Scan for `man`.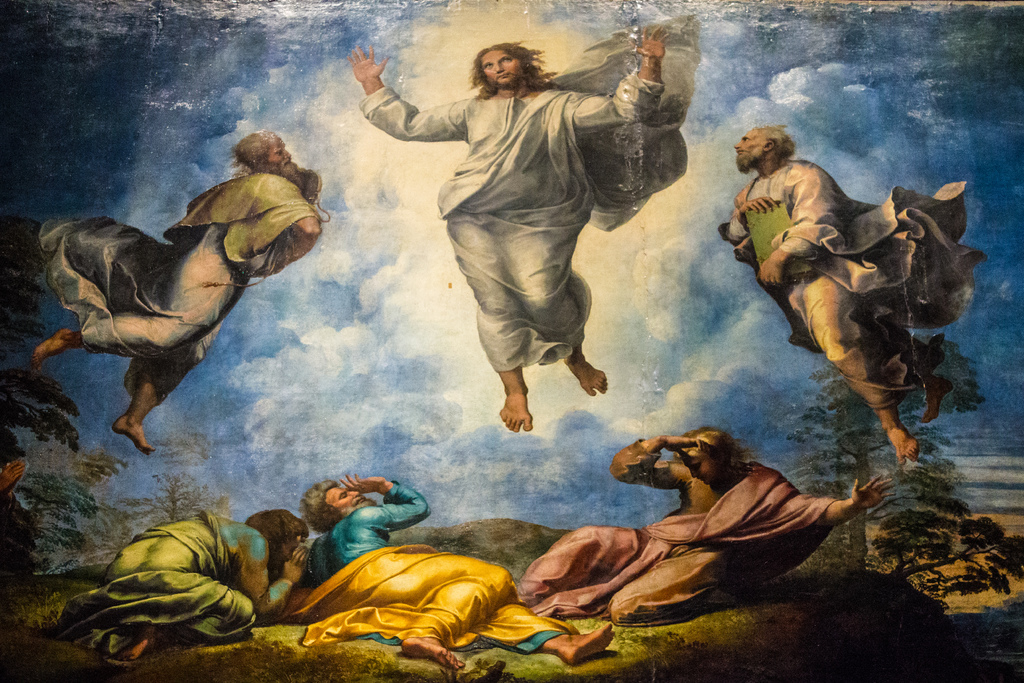
Scan result: {"left": 285, "top": 462, "right": 618, "bottom": 668}.
